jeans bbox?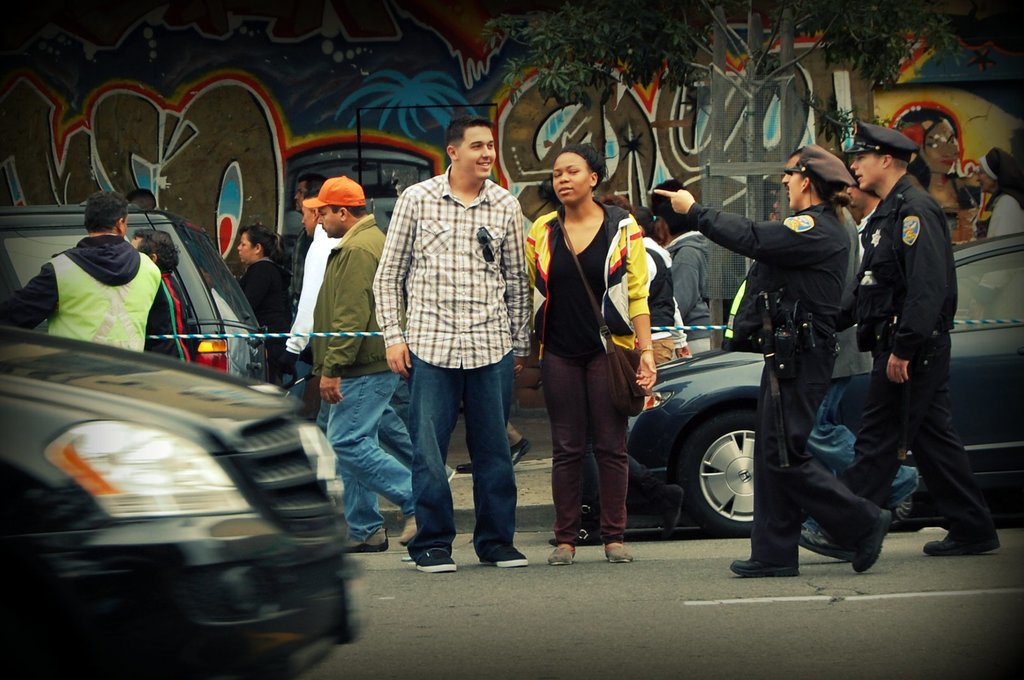
<bbox>312, 400, 410, 478</bbox>
